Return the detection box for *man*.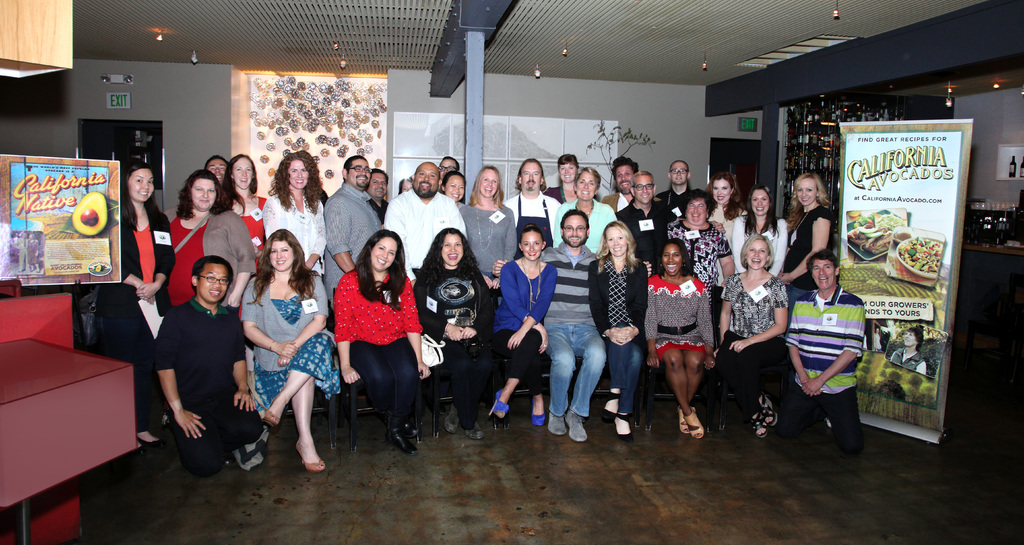
[x1=381, y1=163, x2=468, y2=320].
